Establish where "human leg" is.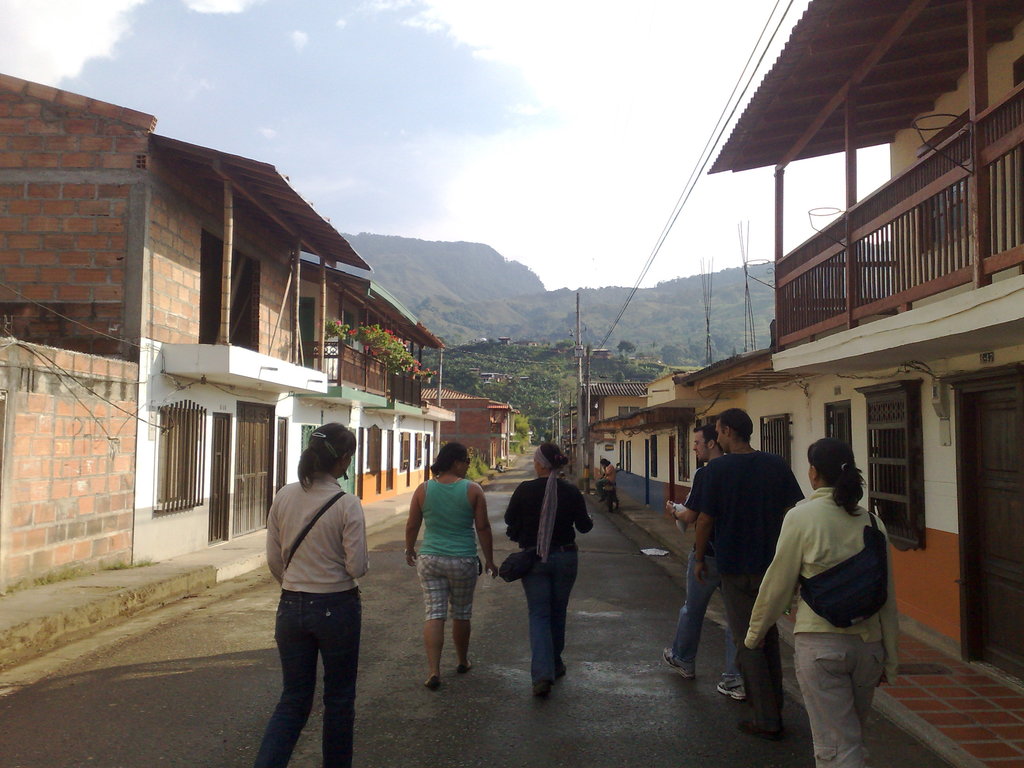
Established at 721:569:785:732.
